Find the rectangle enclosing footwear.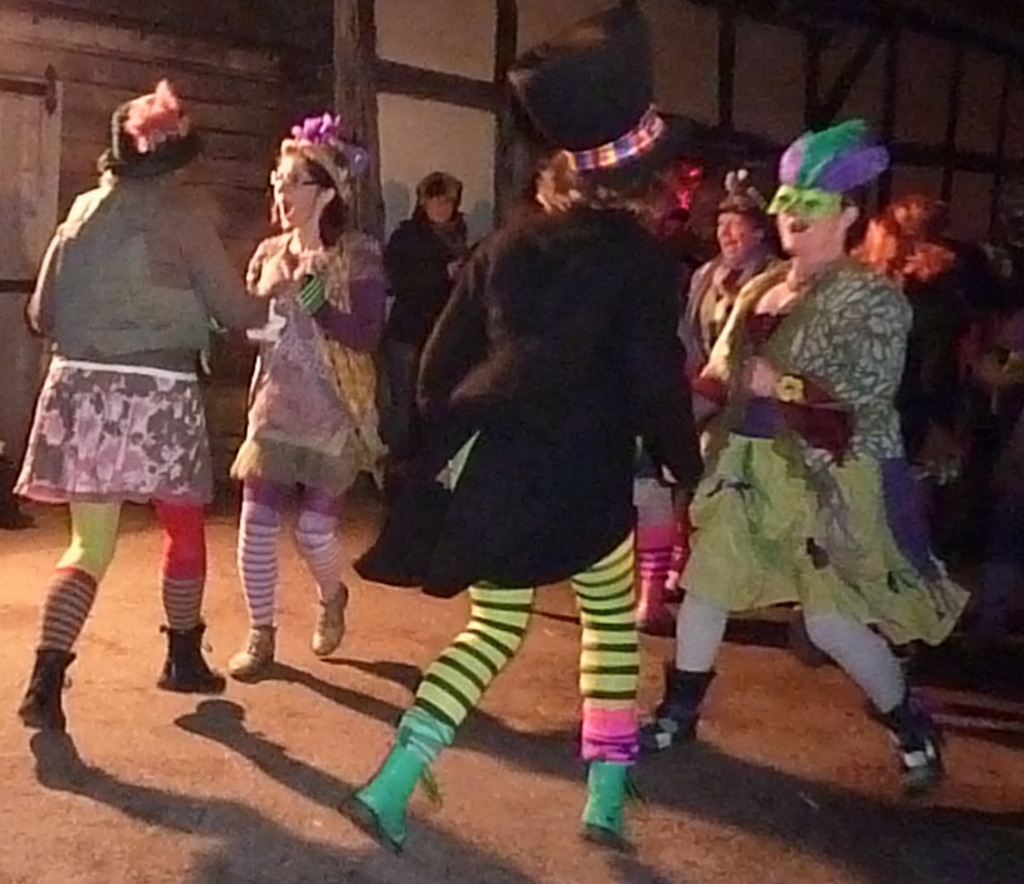
350:705:435:853.
